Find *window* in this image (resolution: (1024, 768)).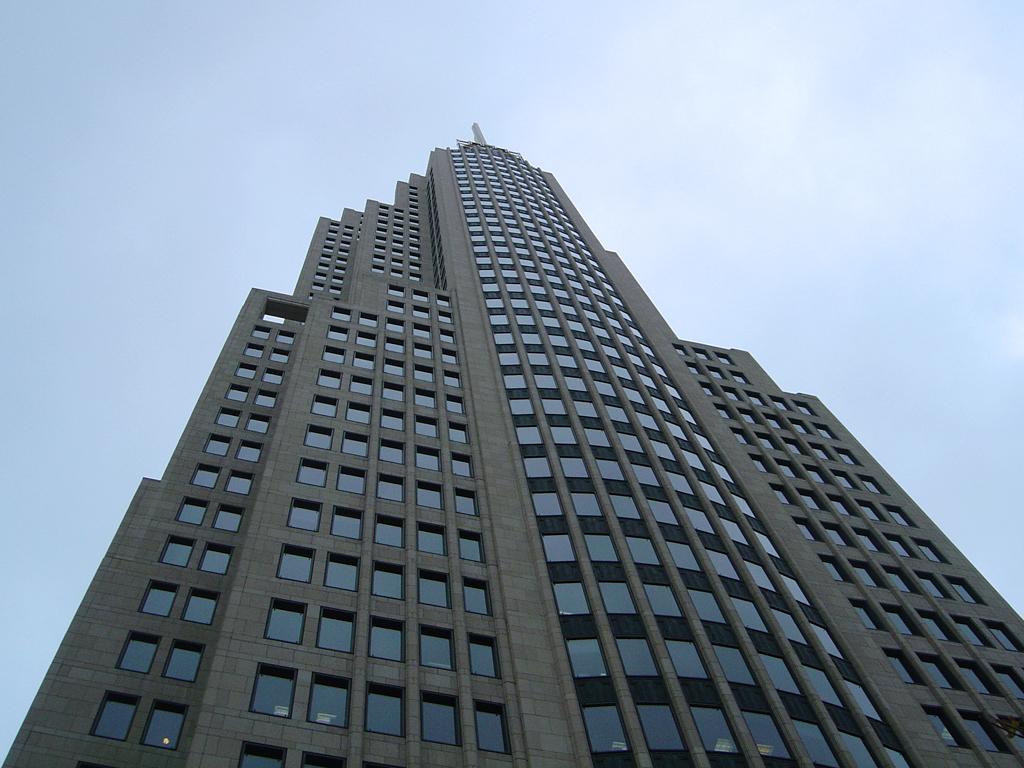
x1=223, y1=734, x2=290, y2=767.
